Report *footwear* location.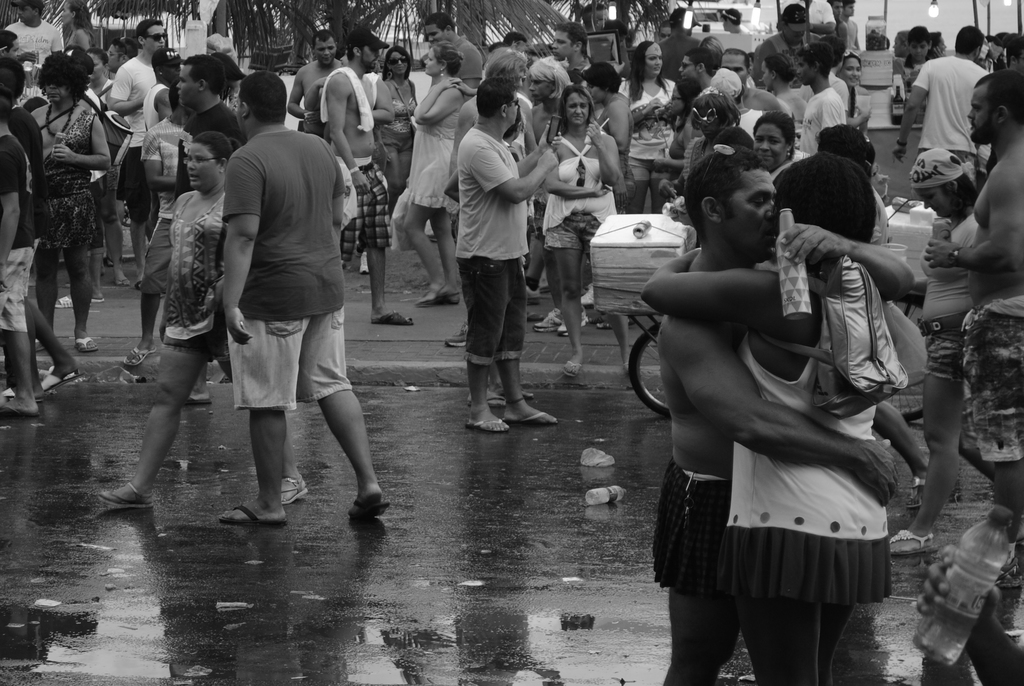
Report: 533,307,564,332.
